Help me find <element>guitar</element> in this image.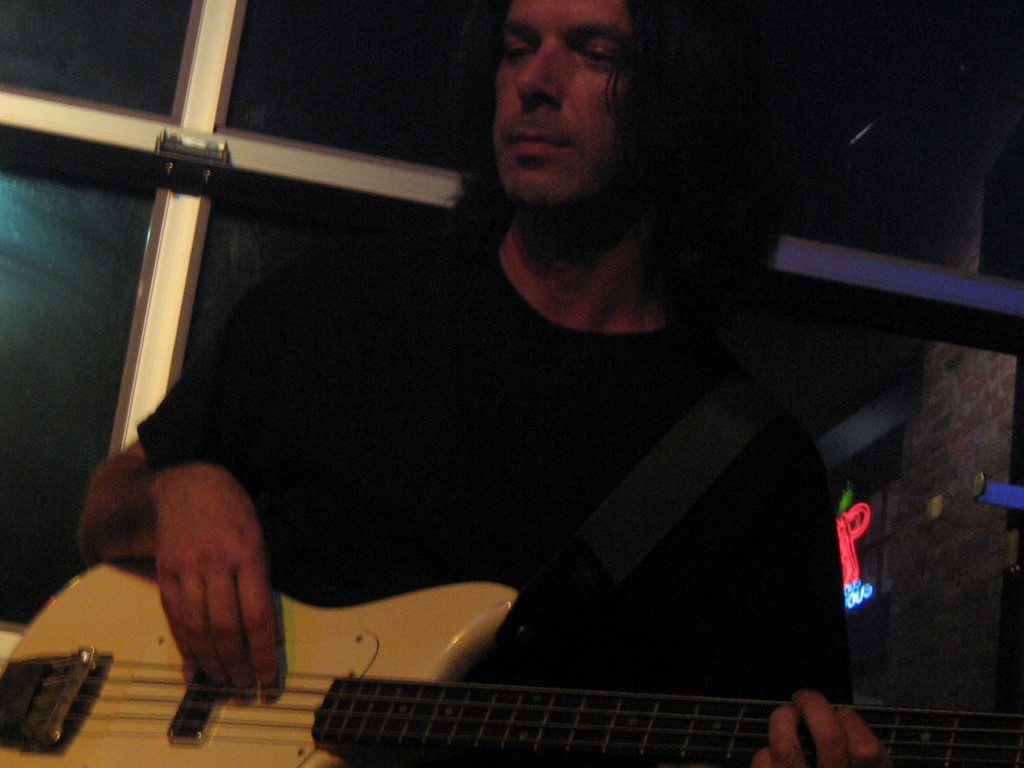
Found it: 0,560,1023,767.
